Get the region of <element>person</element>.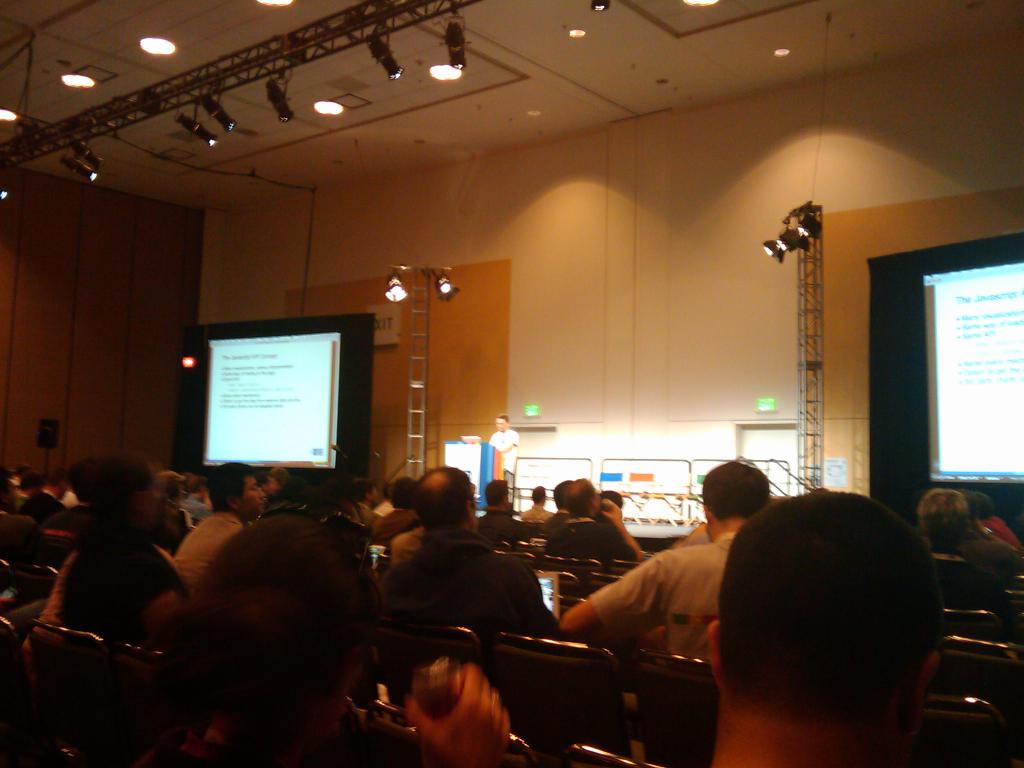
x1=49, y1=448, x2=188, y2=650.
